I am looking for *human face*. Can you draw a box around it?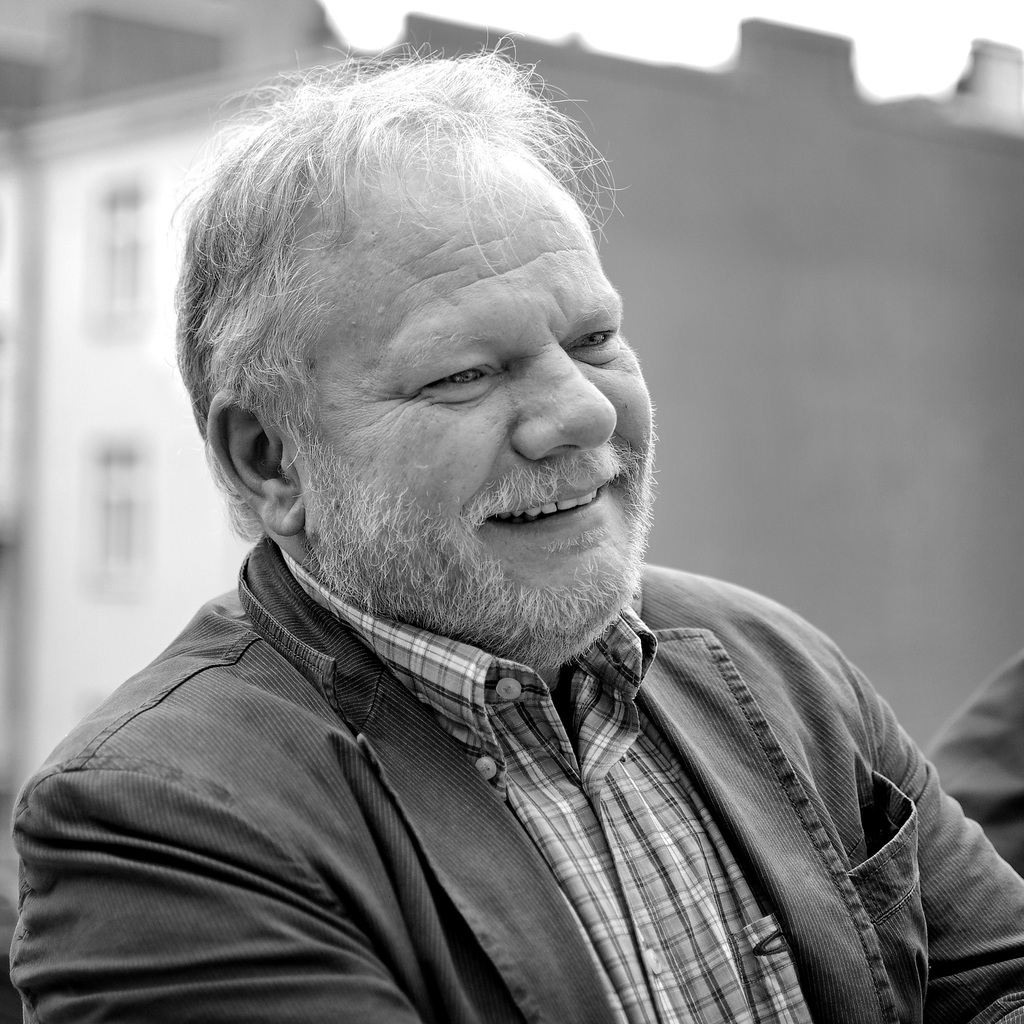
Sure, the bounding box is (281, 143, 659, 650).
